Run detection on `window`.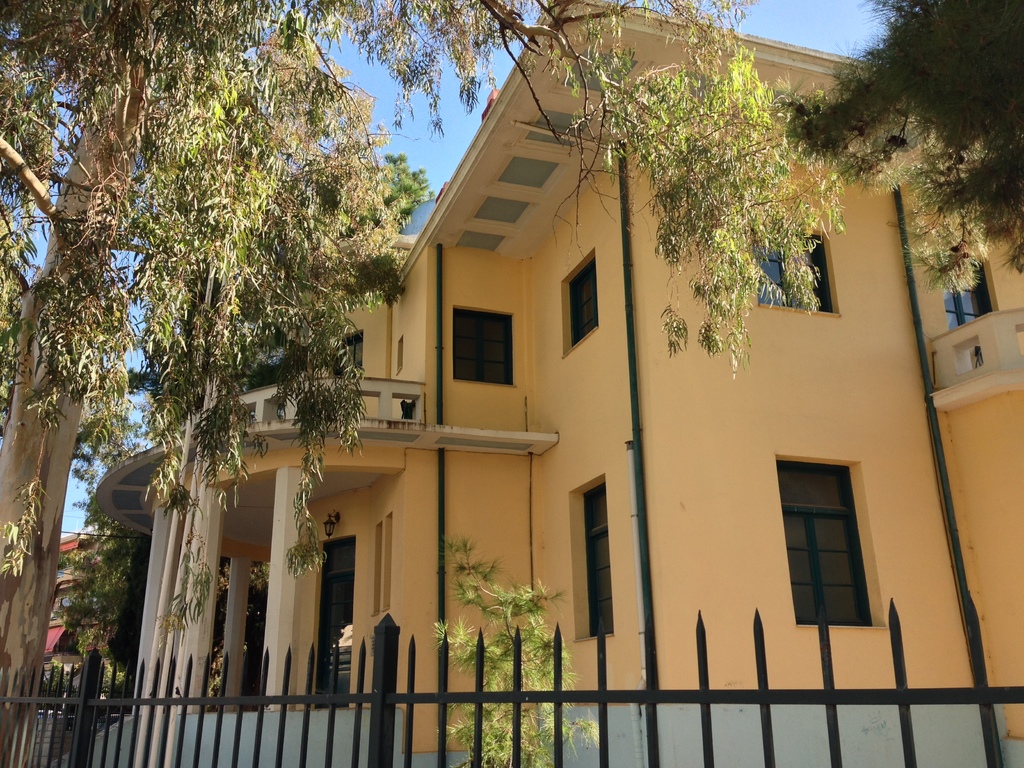
Result: detection(317, 538, 353, 705).
